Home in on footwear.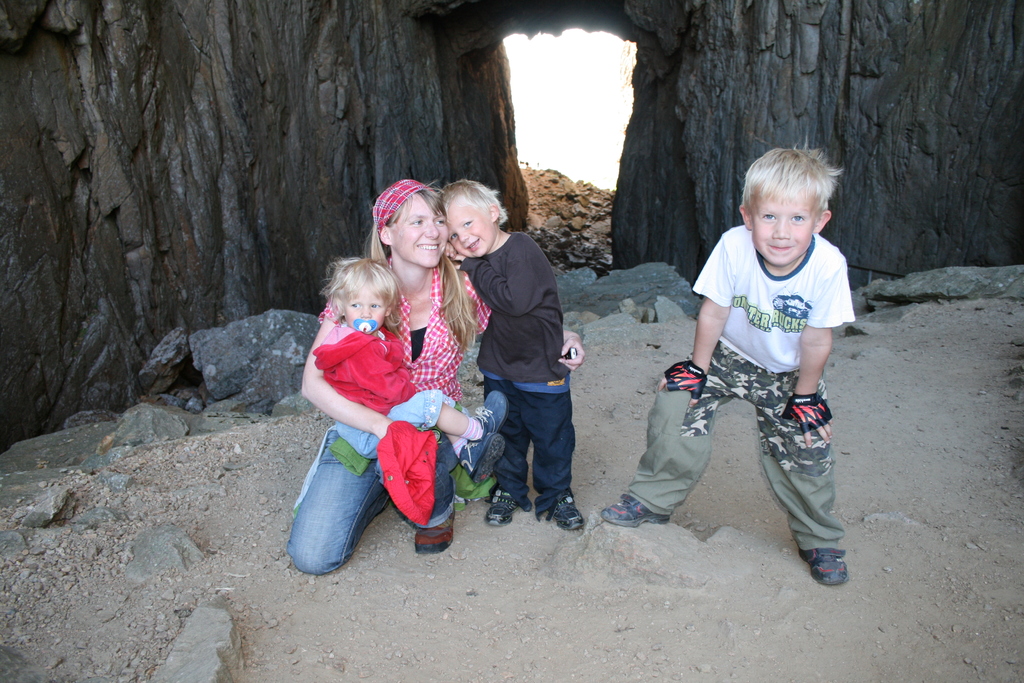
Homed in at select_region(801, 547, 845, 589).
